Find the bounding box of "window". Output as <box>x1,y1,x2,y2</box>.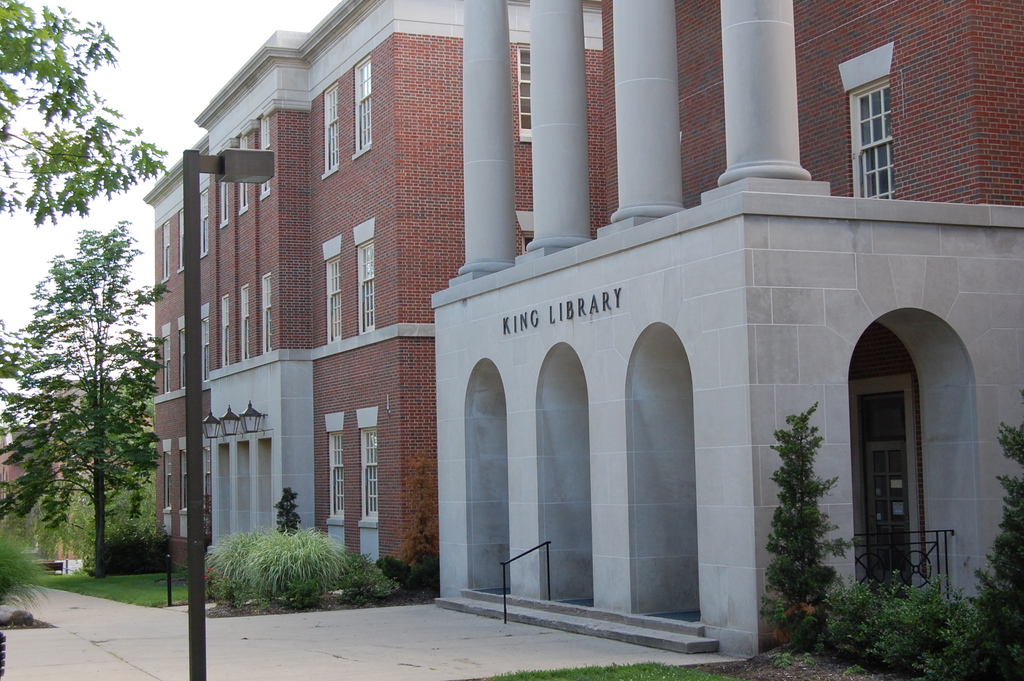
<box>181,451,186,506</box>.
